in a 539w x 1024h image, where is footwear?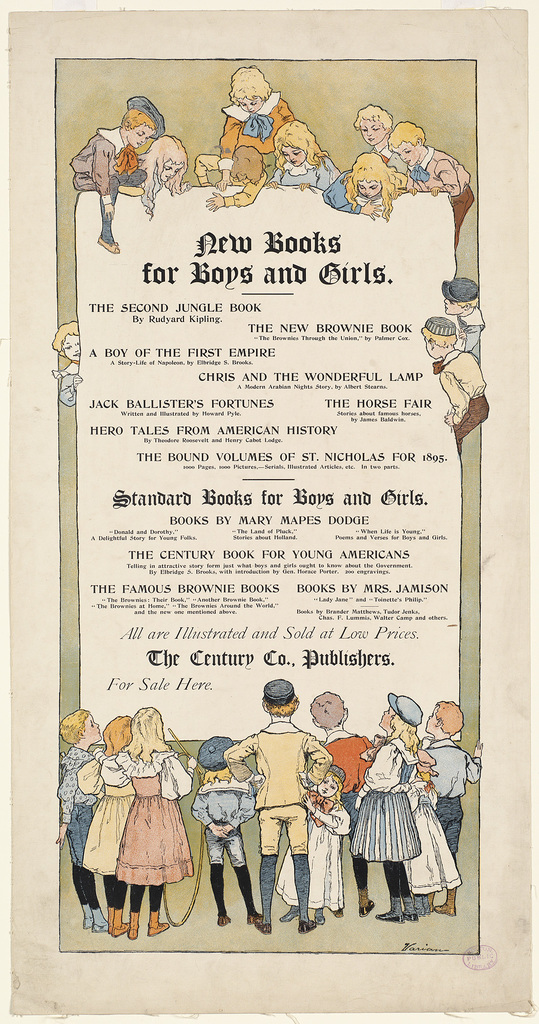
(x1=381, y1=906, x2=405, y2=927).
